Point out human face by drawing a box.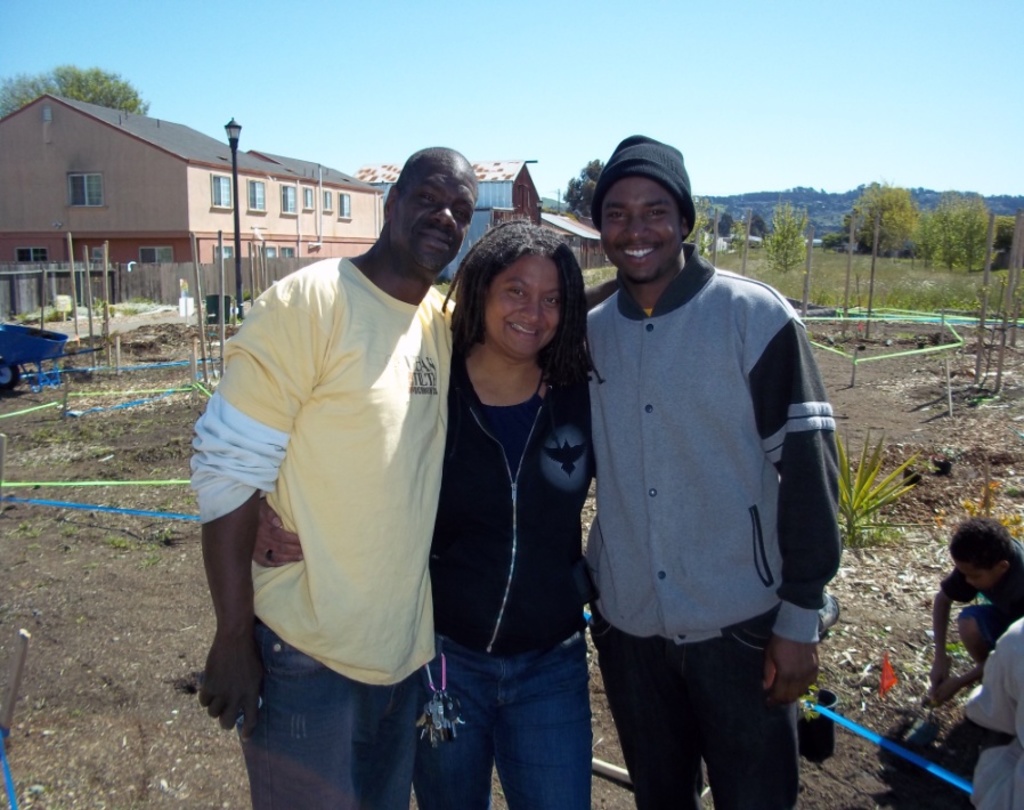
(left=385, top=157, right=478, bottom=274).
